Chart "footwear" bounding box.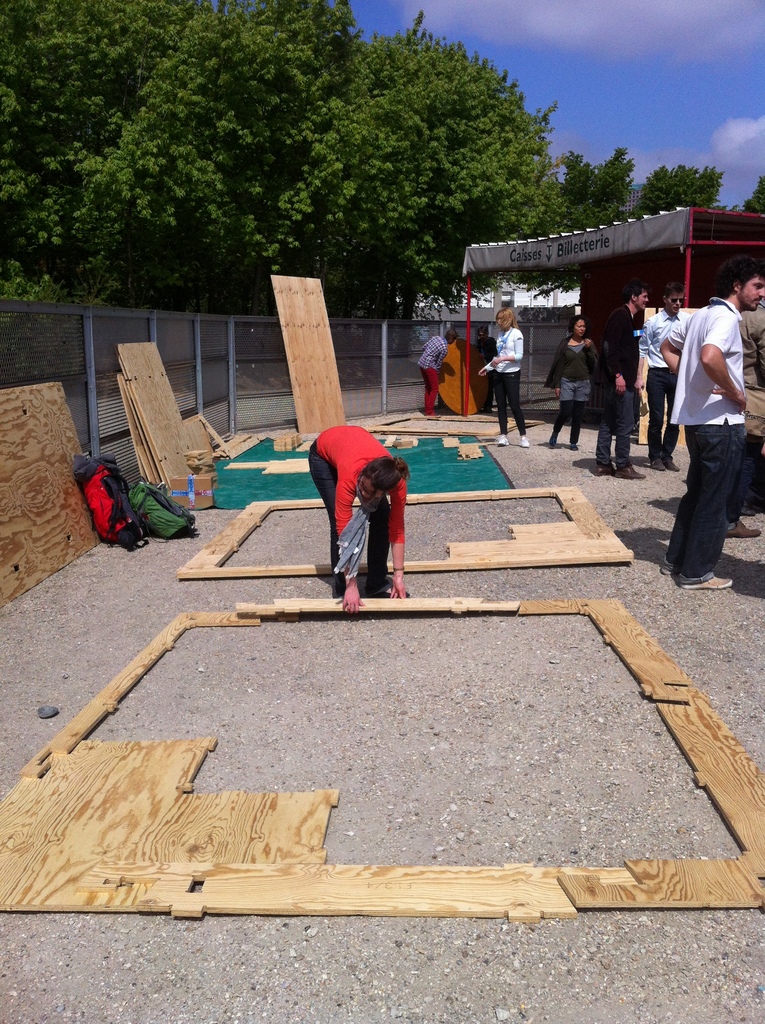
Charted: <region>725, 517, 761, 541</region>.
